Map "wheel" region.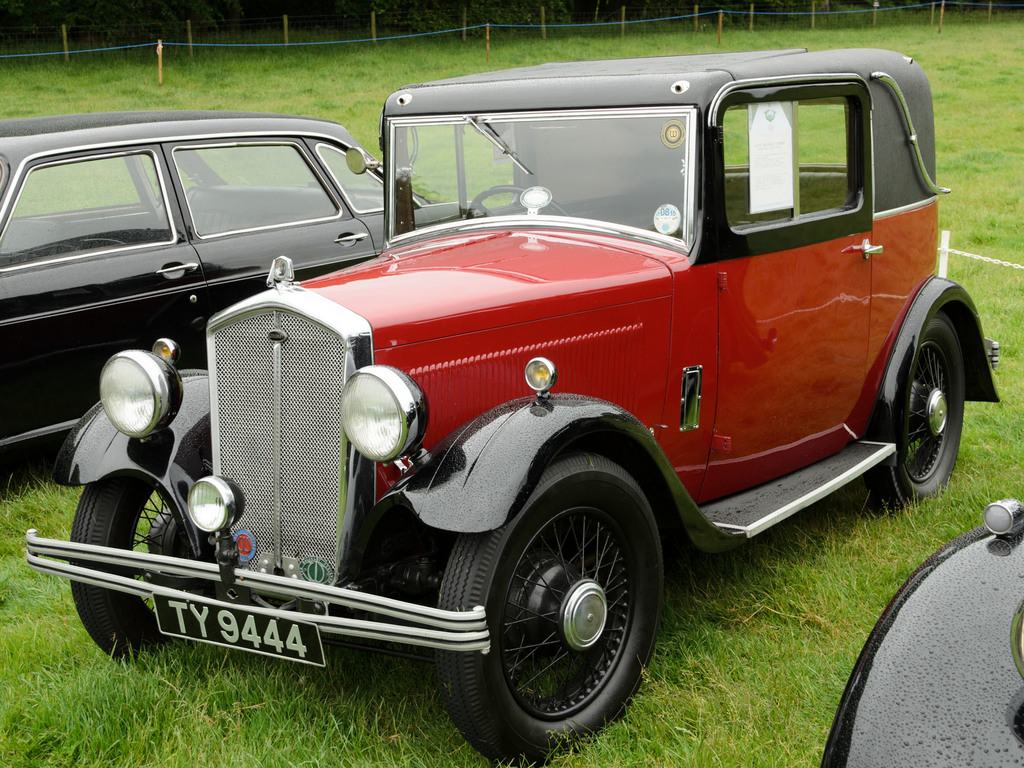
Mapped to bbox=(881, 299, 975, 514).
